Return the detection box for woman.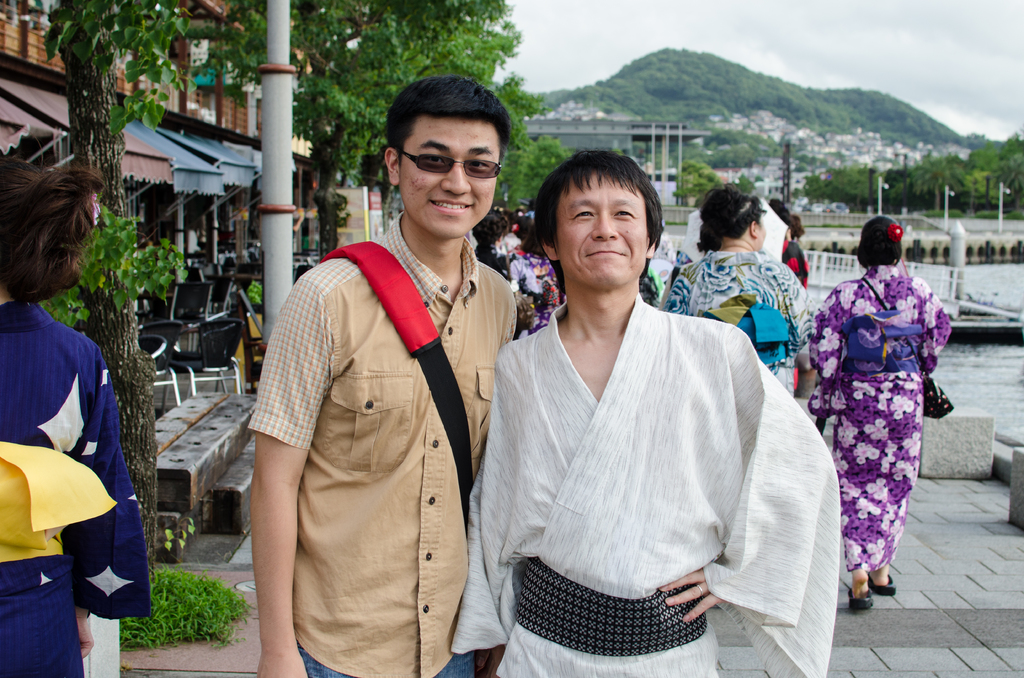
(left=0, top=157, right=158, bottom=677).
